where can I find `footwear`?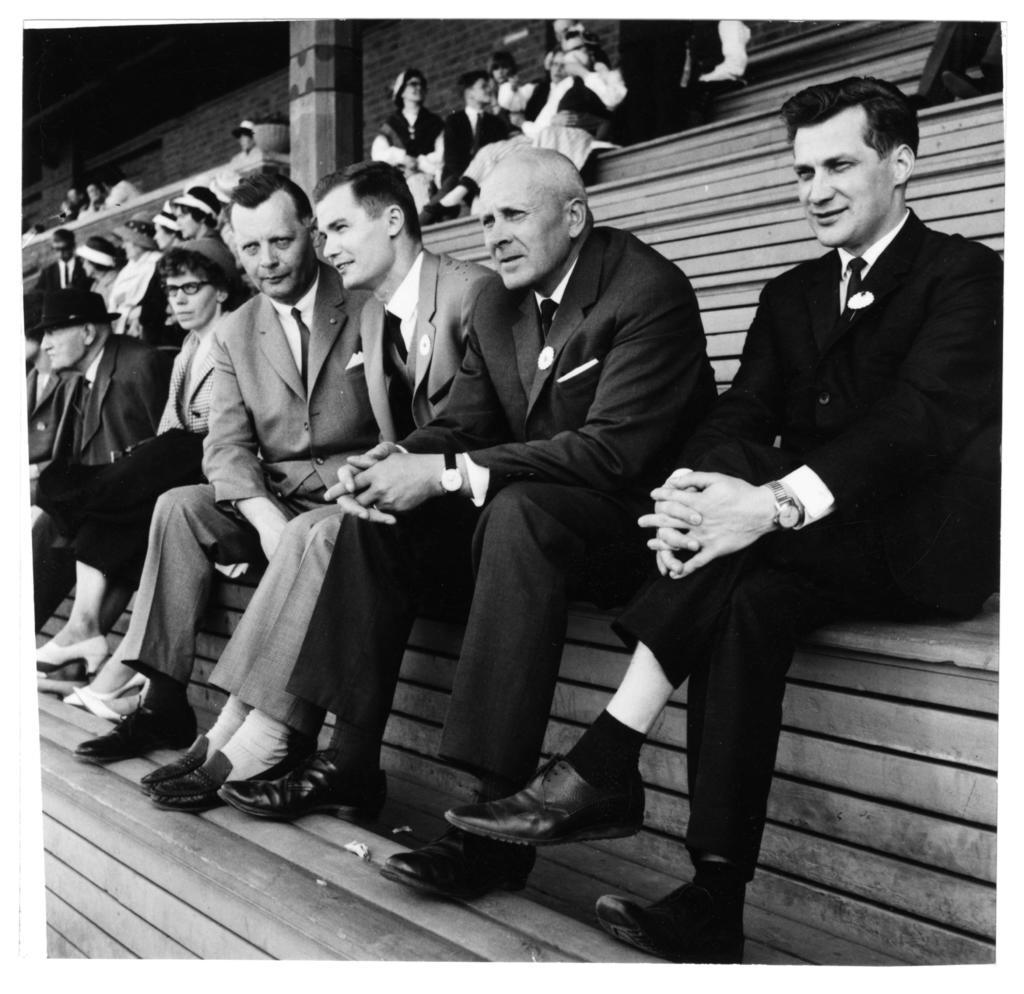
You can find it at {"left": 152, "top": 751, "right": 294, "bottom": 816}.
